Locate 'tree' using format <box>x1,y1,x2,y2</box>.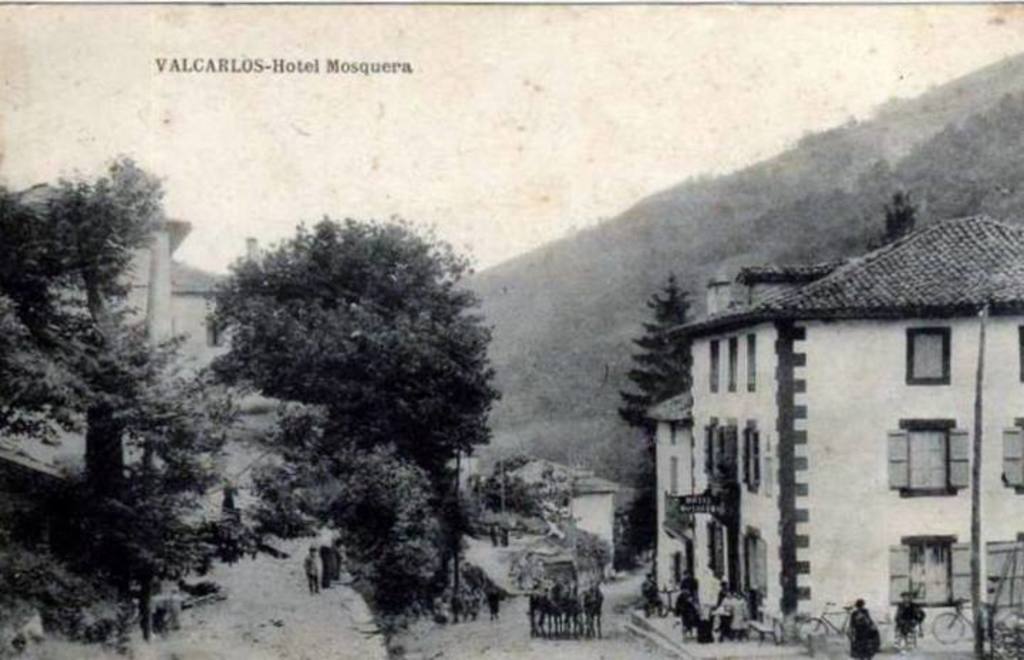
<box>619,270,701,449</box>.
